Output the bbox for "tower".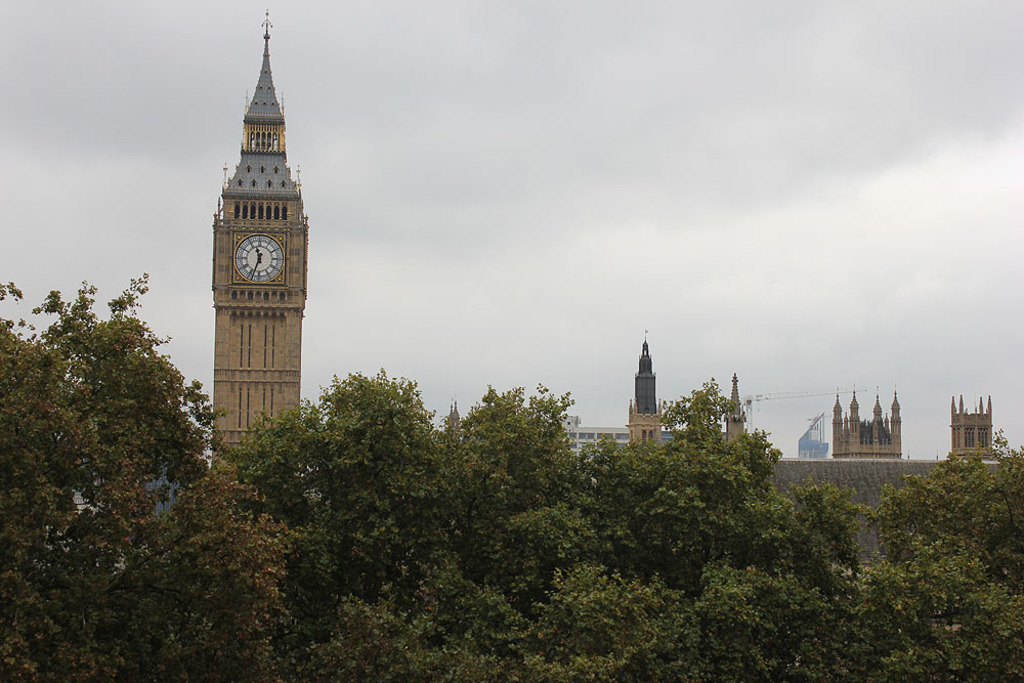
(717, 362, 757, 446).
